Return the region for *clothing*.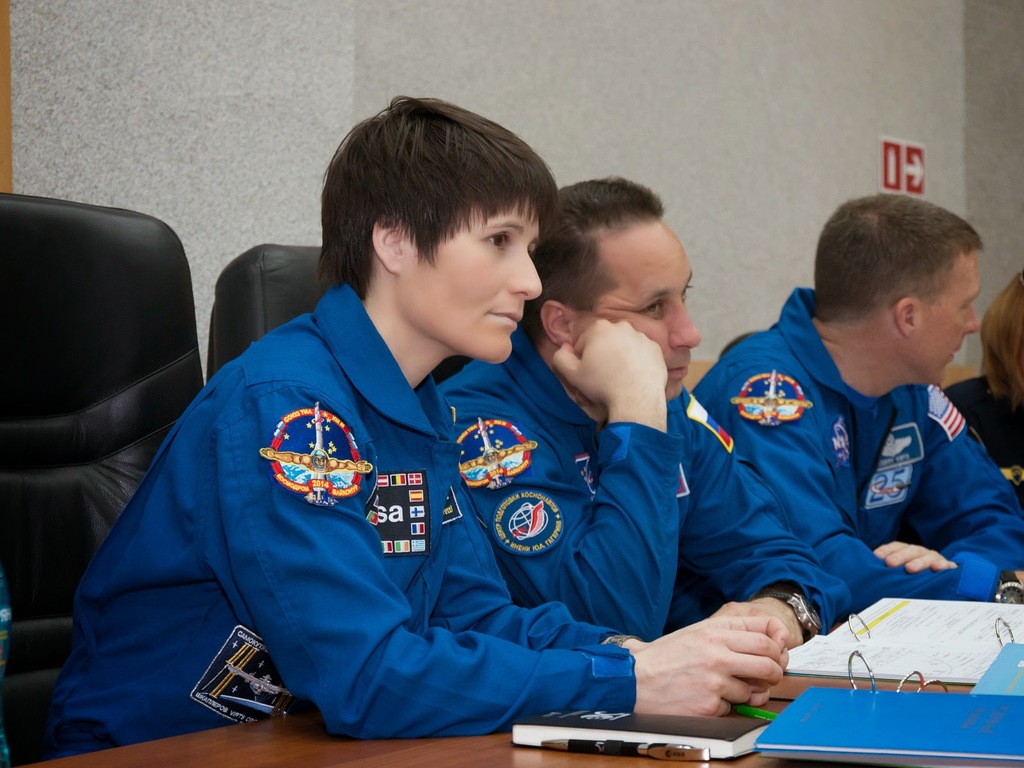
region(436, 316, 855, 640).
